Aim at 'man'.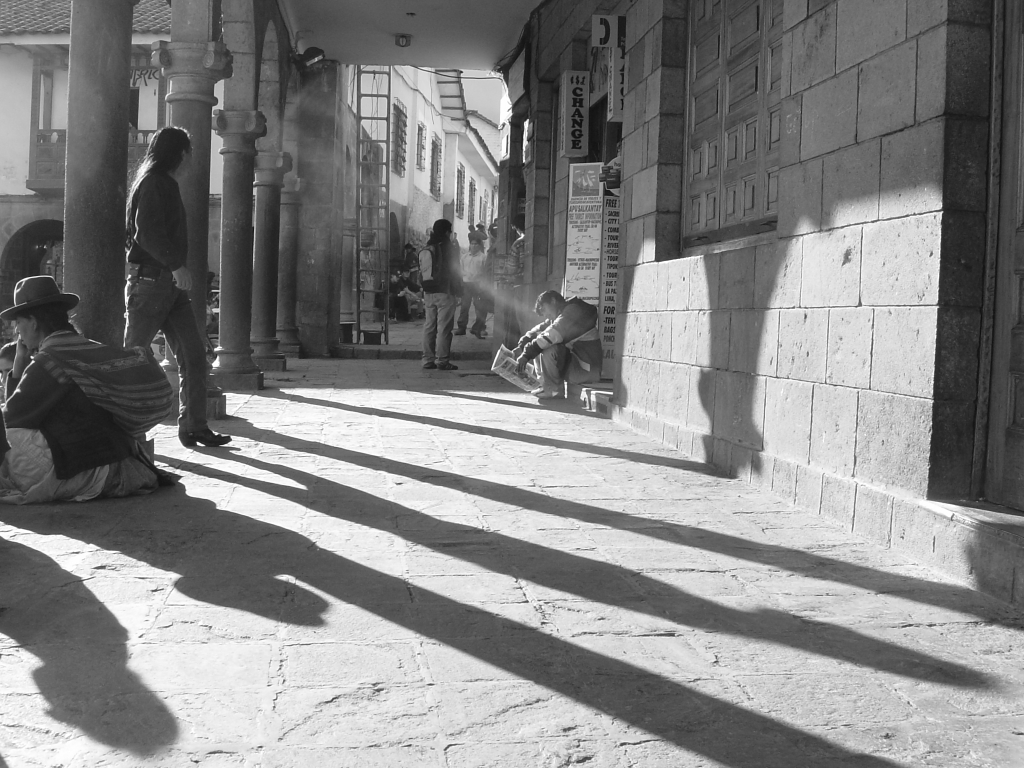
Aimed at 415,220,464,370.
